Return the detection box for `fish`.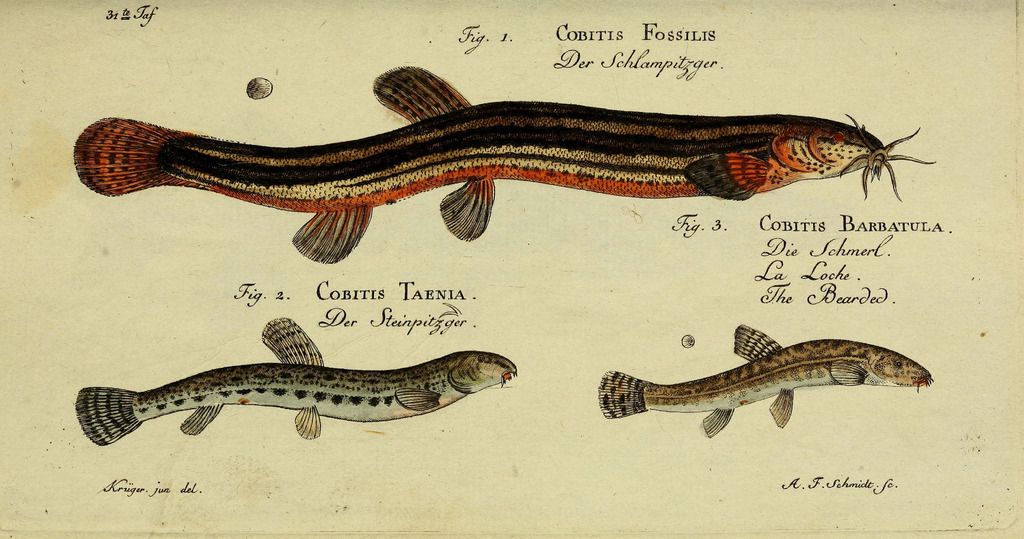
x1=60, y1=64, x2=952, y2=275.
